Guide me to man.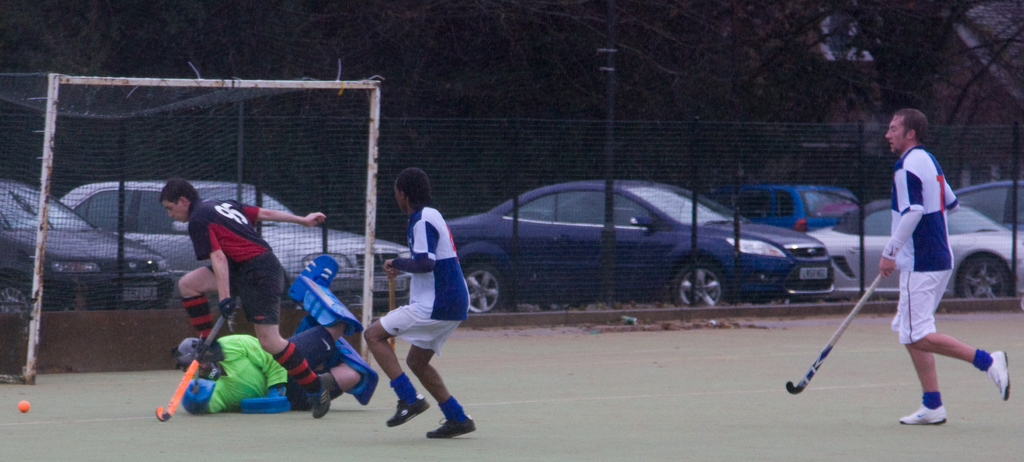
Guidance: region(877, 106, 986, 426).
